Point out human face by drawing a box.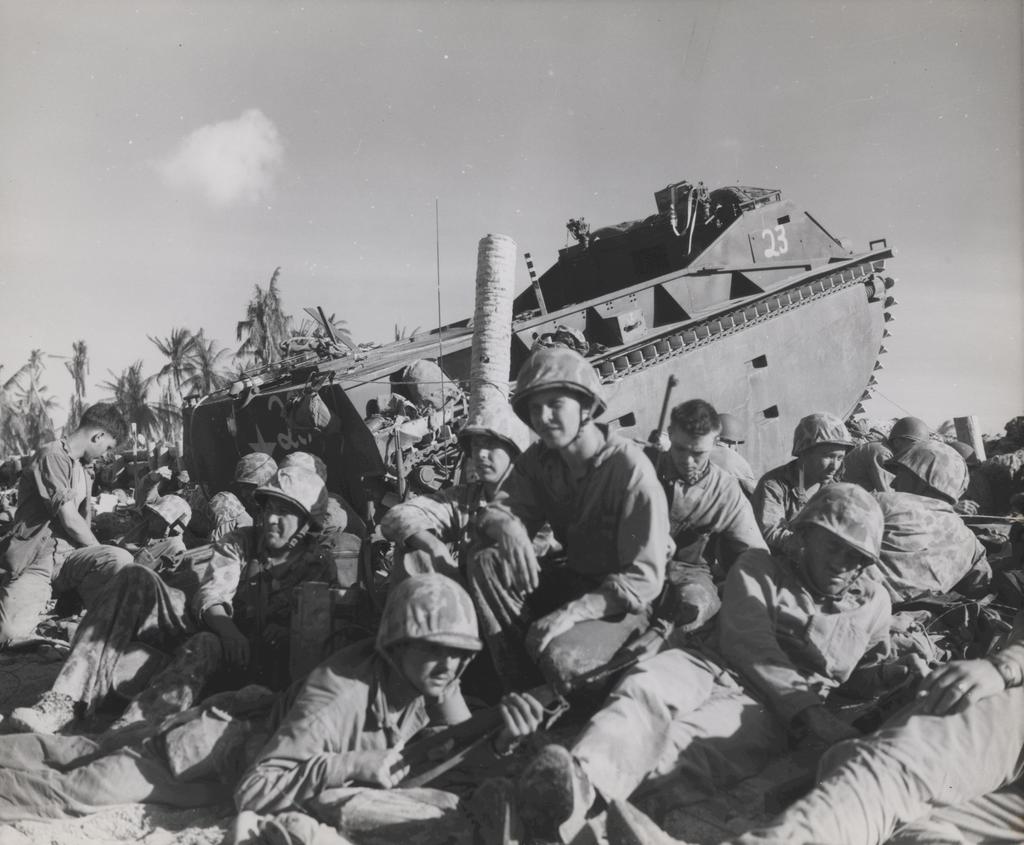
799,530,867,596.
